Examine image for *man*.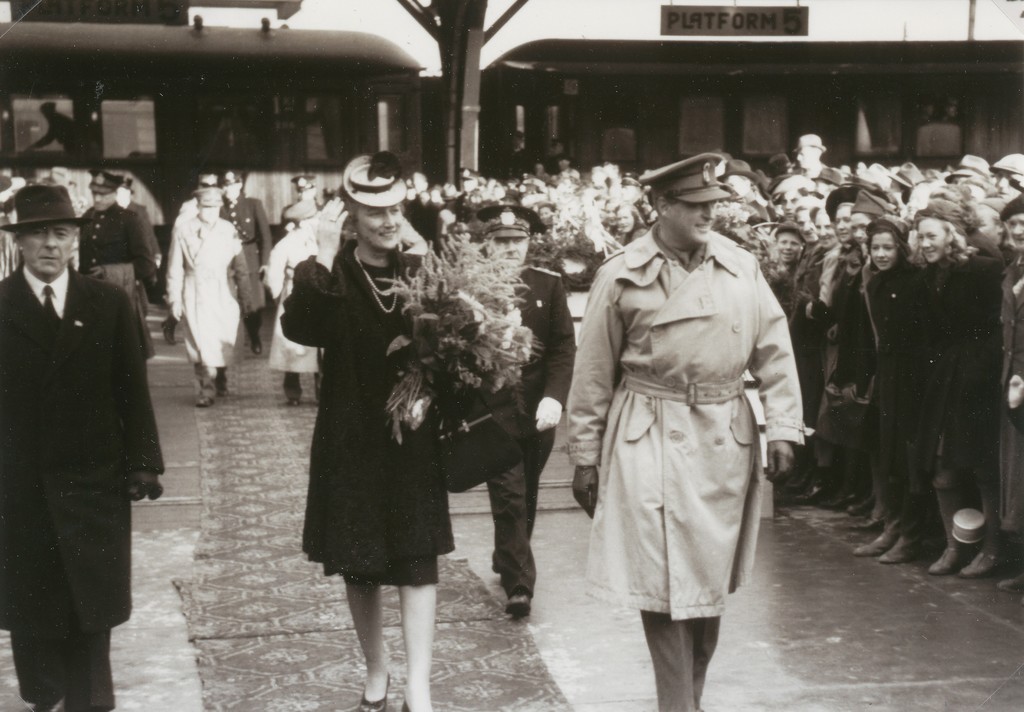
Examination result: pyautogui.locateOnScreen(282, 177, 325, 223).
